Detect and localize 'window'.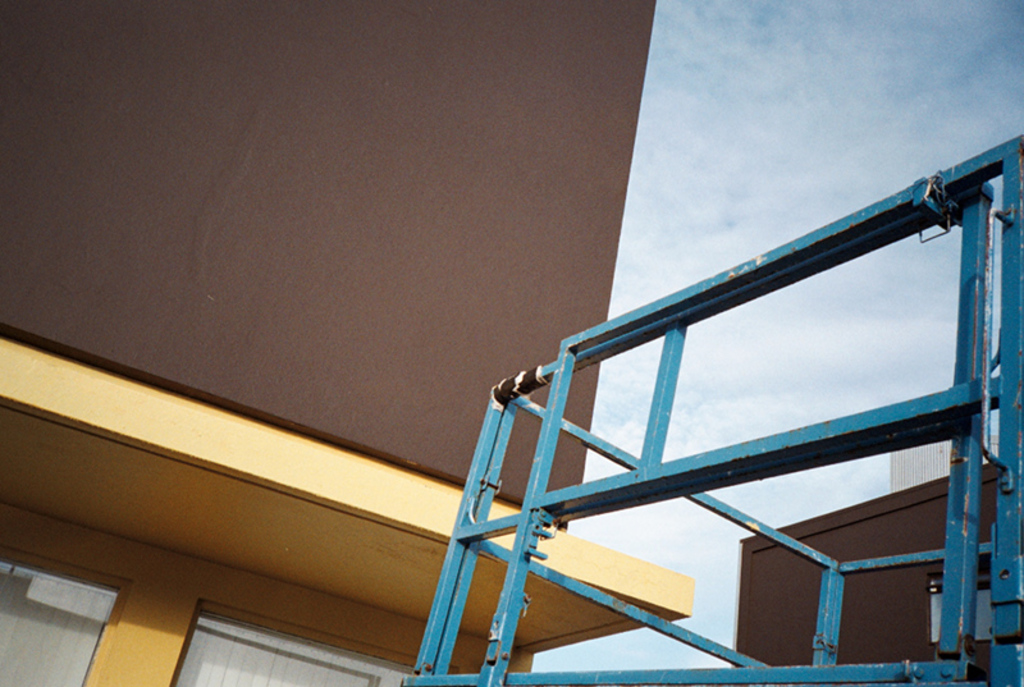
Localized at [x1=0, y1=548, x2=124, y2=686].
